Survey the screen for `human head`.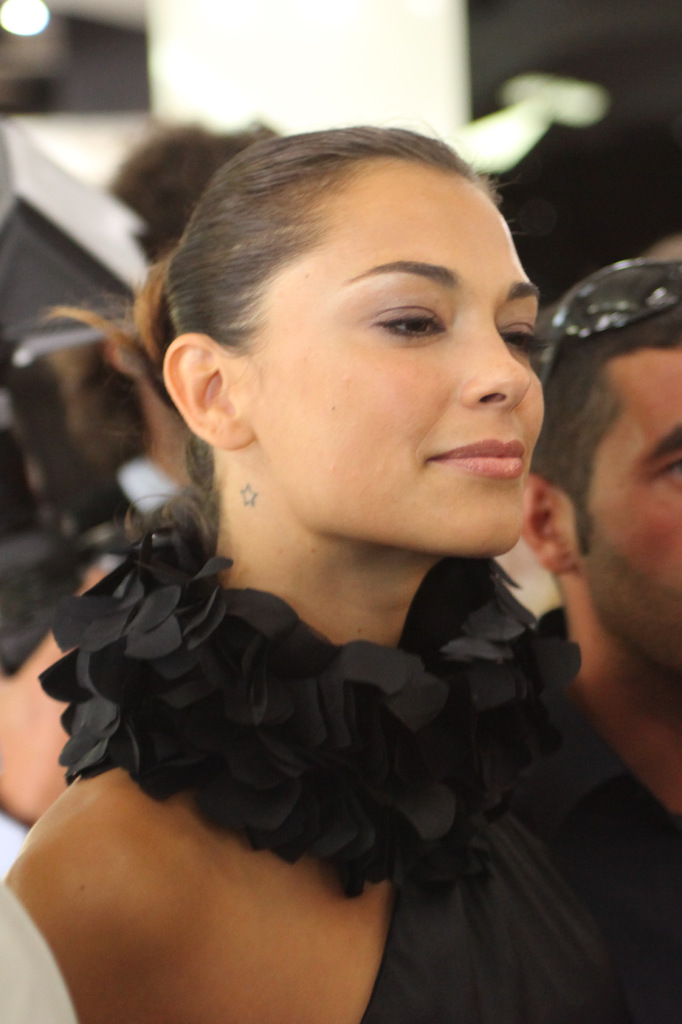
Survey found: 528,254,681,686.
